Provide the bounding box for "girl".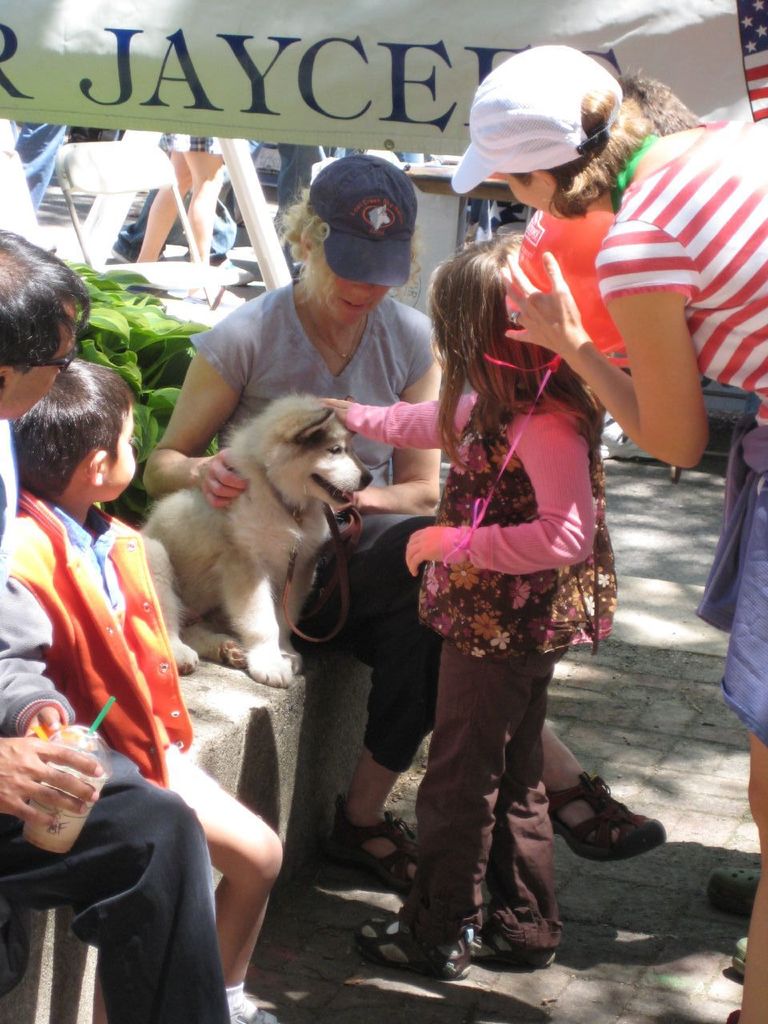
[302, 220, 613, 990].
